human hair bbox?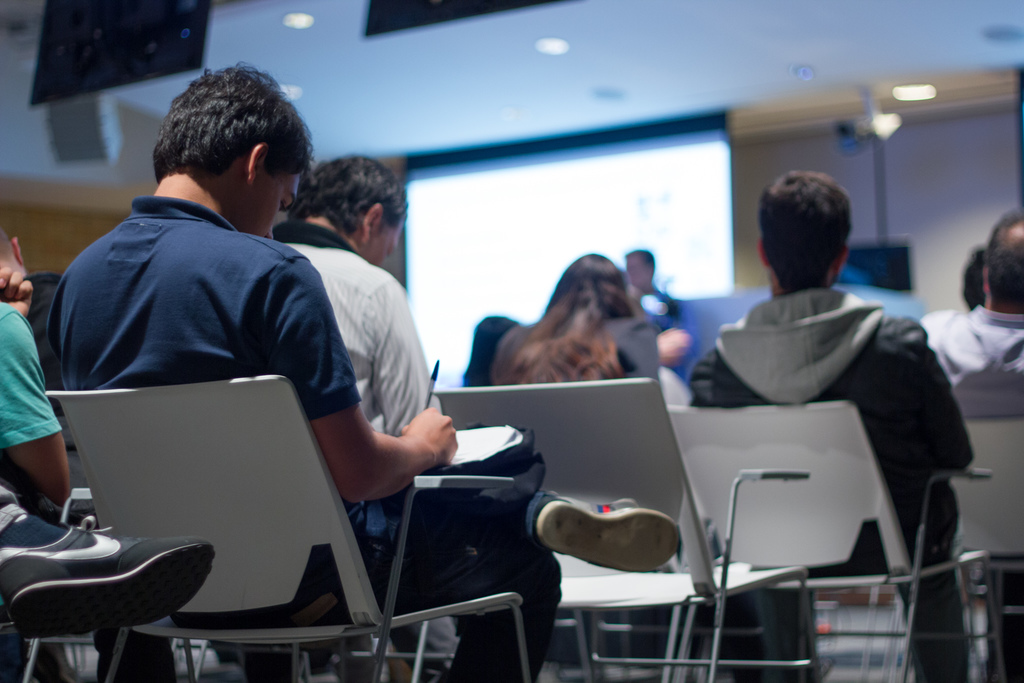
0,226,15,262
